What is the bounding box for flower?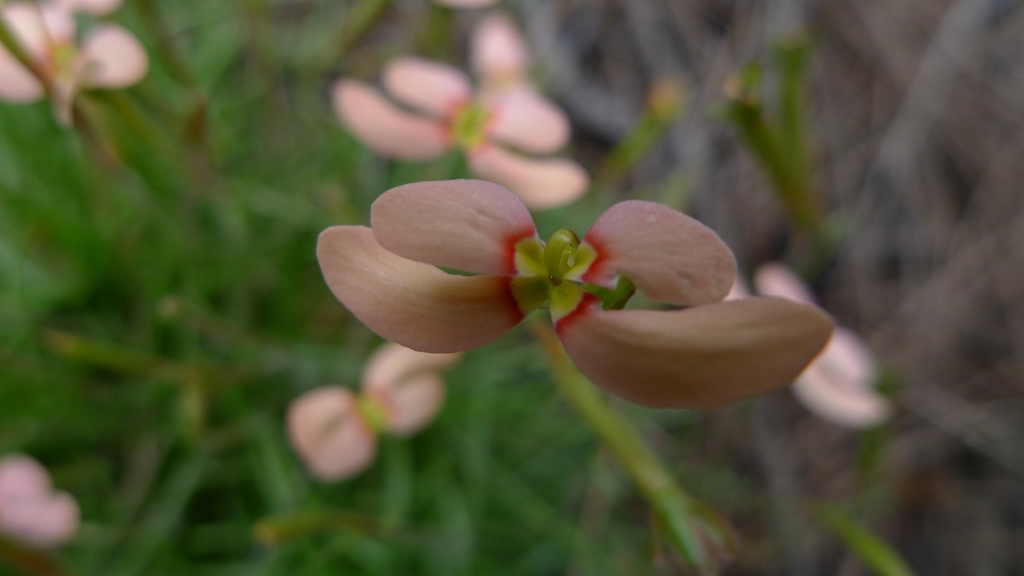
left=285, top=340, right=472, bottom=492.
